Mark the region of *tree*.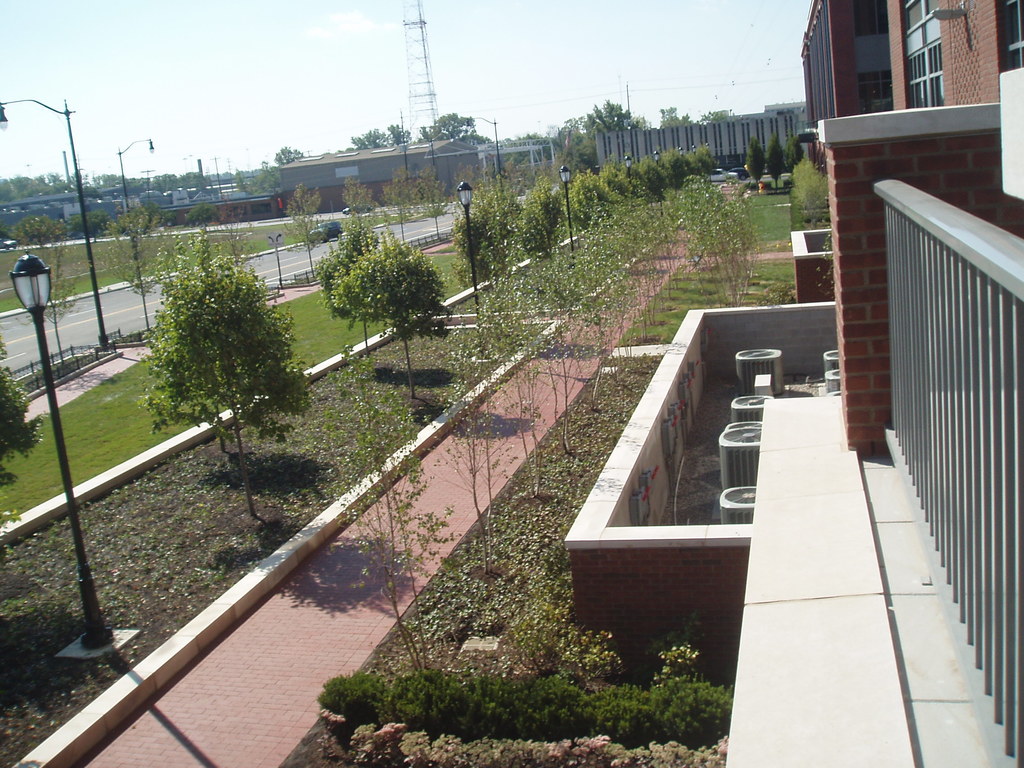
Region: Rect(768, 137, 784, 188).
